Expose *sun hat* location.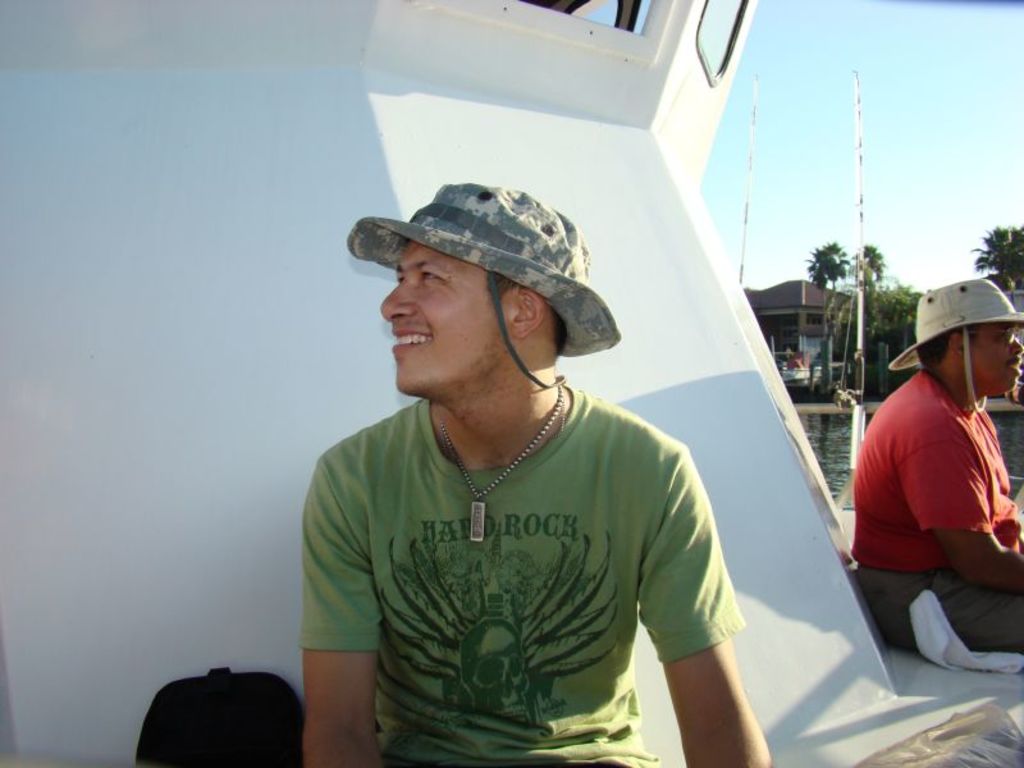
Exposed at {"x1": 883, "y1": 273, "x2": 1023, "y2": 416}.
